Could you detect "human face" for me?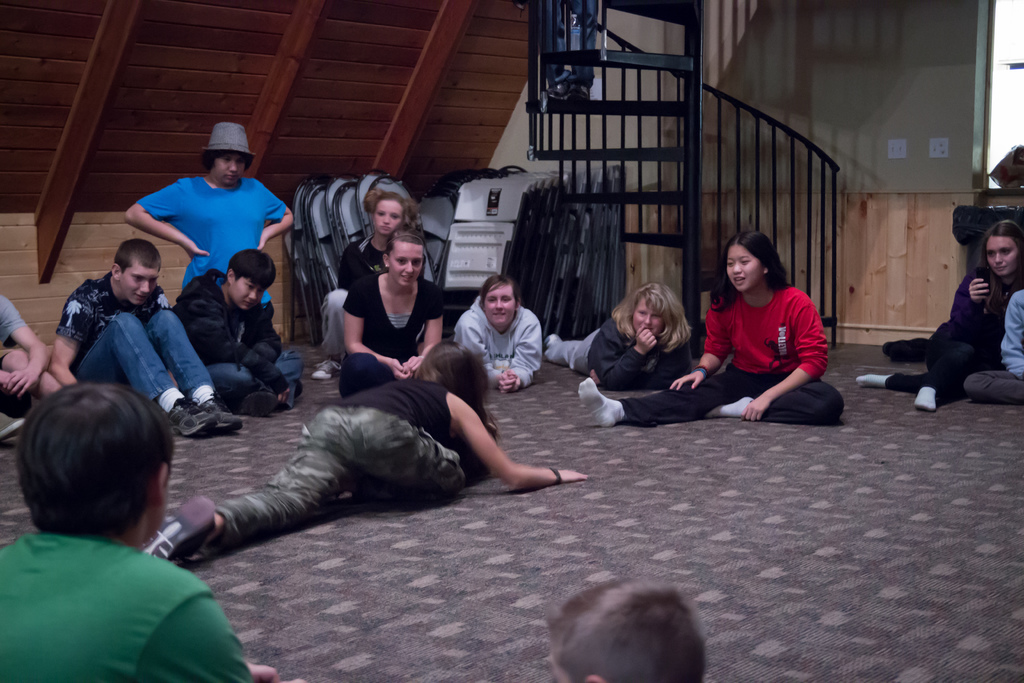
Detection result: locate(483, 285, 516, 331).
